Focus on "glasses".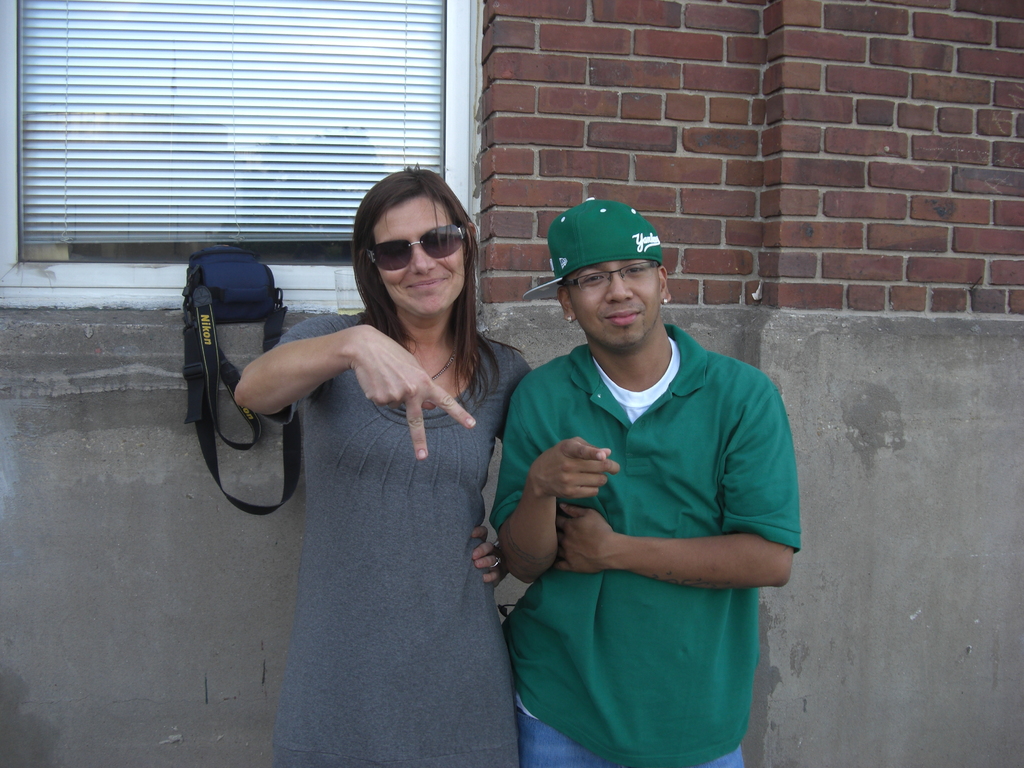
Focused at <box>564,257,660,298</box>.
